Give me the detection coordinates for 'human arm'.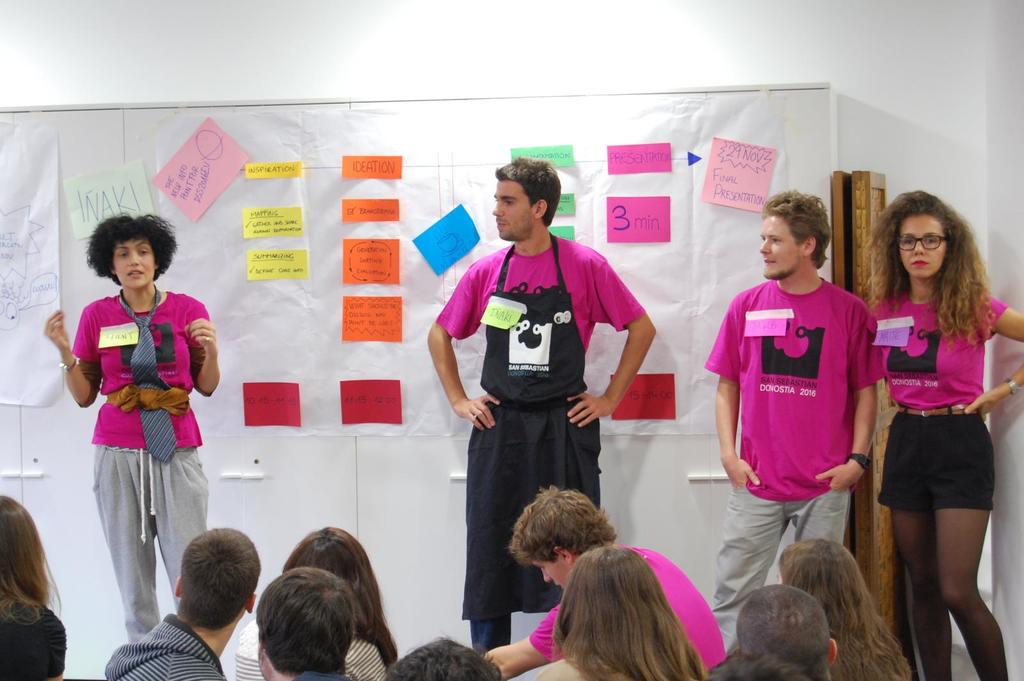
[x1=426, y1=257, x2=504, y2=431].
